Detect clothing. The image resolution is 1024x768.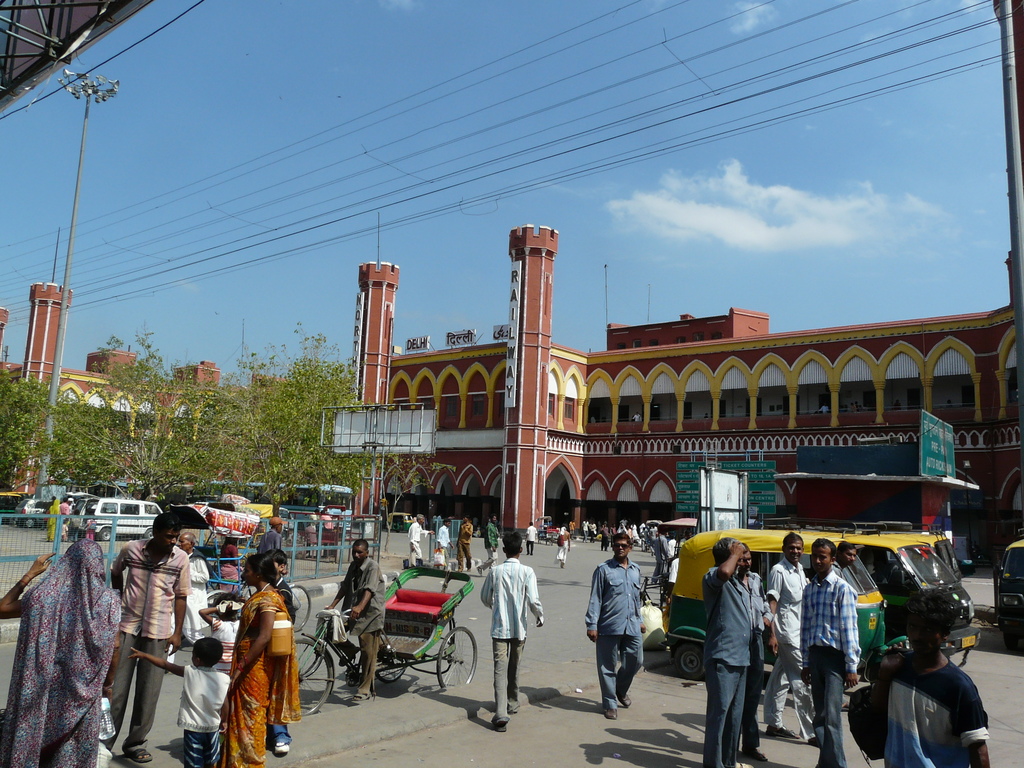
222 577 300 767.
